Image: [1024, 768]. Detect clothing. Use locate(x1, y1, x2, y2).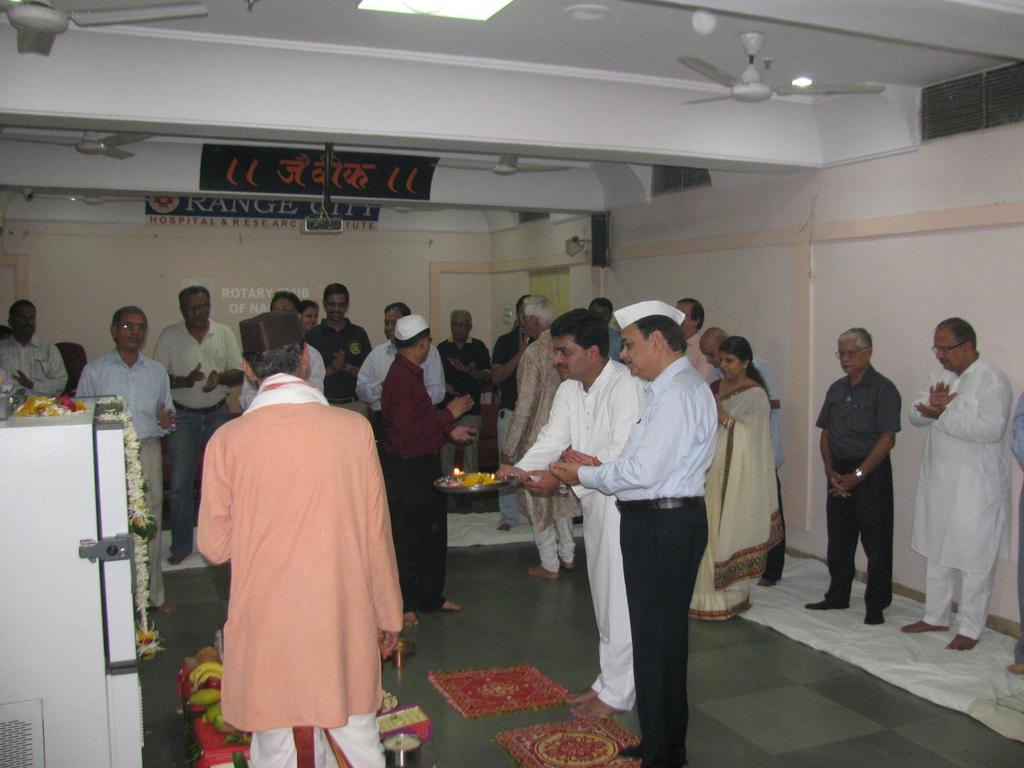
locate(909, 352, 1014, 638).
